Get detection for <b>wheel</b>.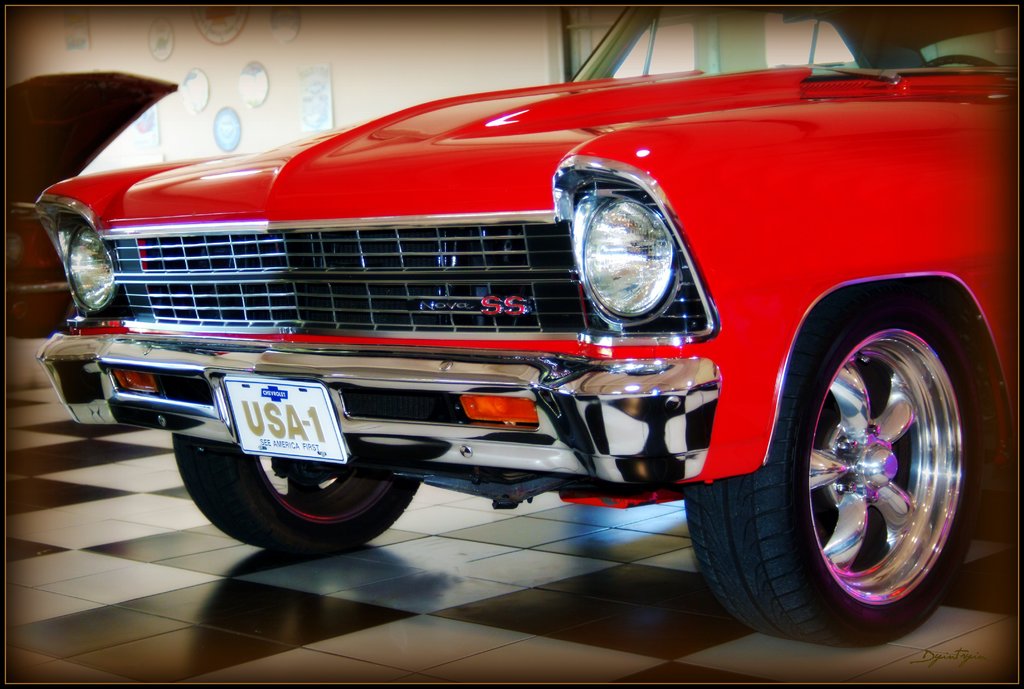
Detection: 930/56/1000/72.
